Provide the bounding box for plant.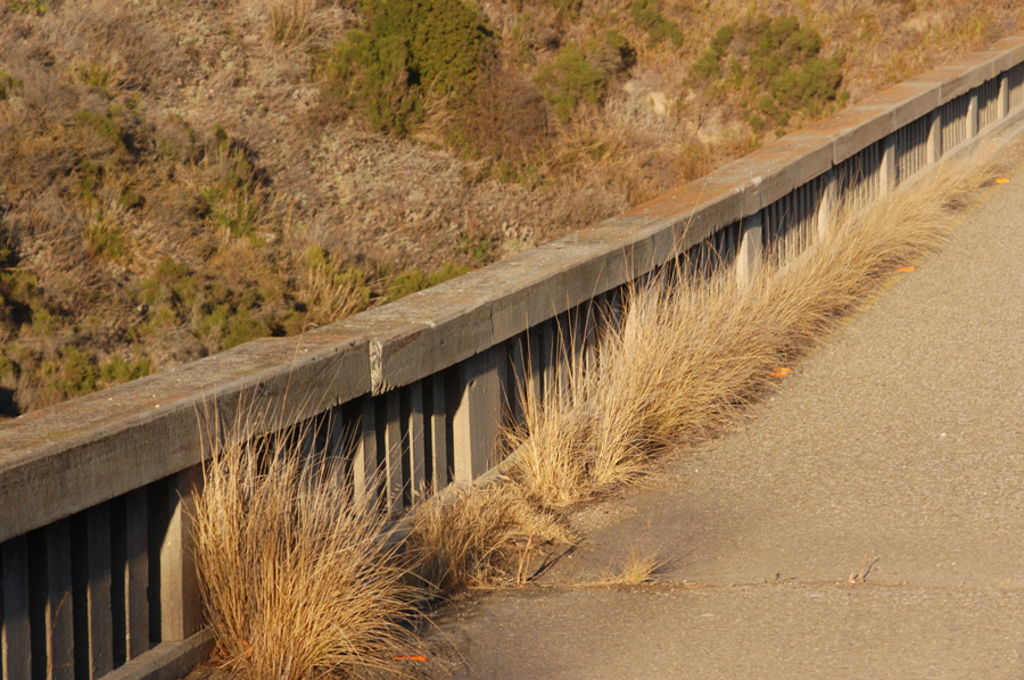
606, 539, 666, 596.
